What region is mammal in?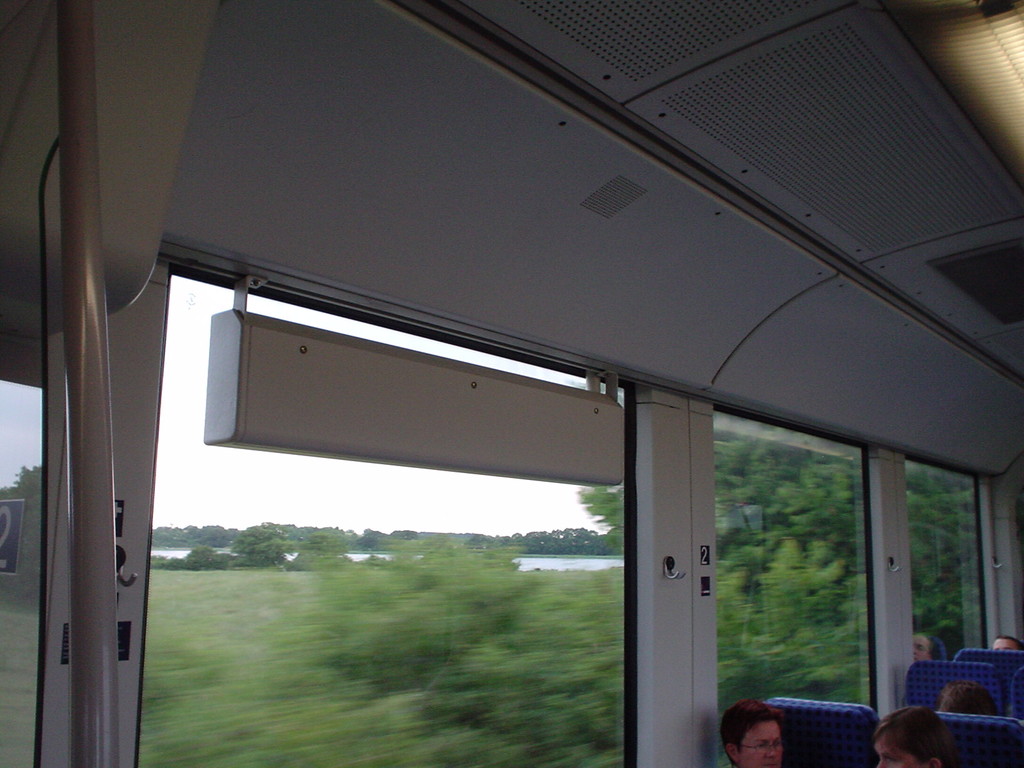
990/637/1022/653.
